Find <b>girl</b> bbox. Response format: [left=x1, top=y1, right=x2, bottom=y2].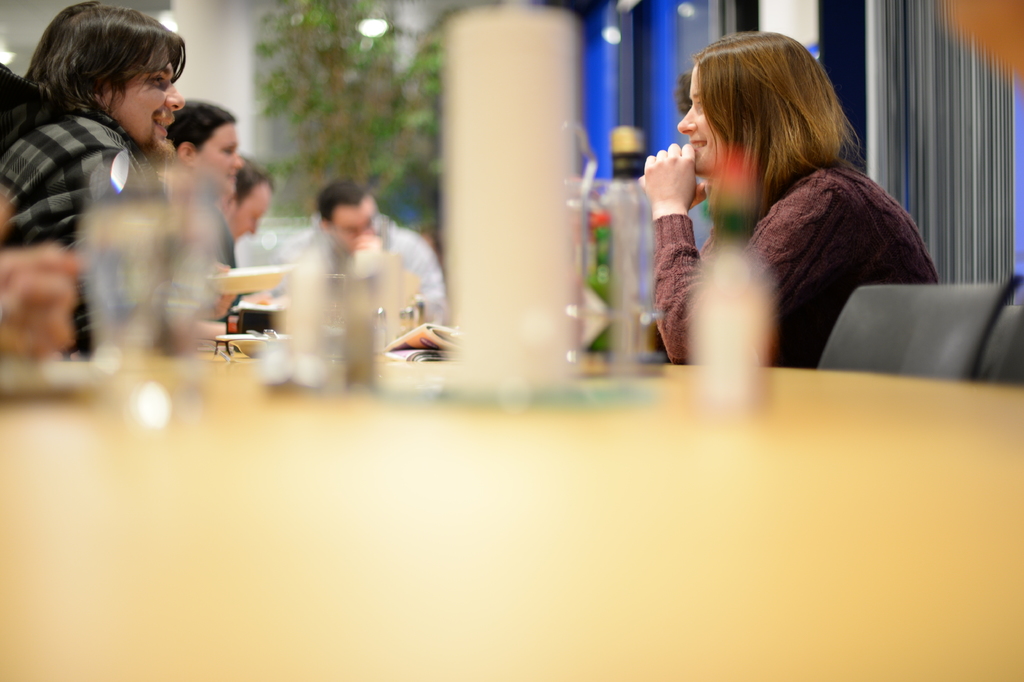
[left=646, top=28, right=940, bottom=363].
